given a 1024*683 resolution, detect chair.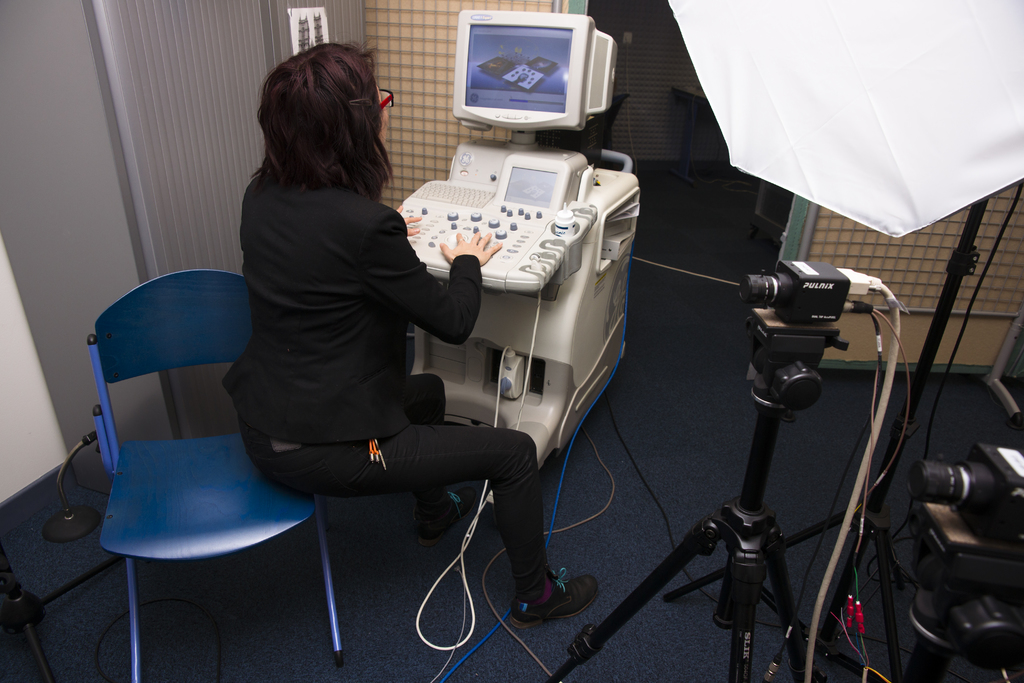
[left=598, top=95, right=630, bottom=151].
